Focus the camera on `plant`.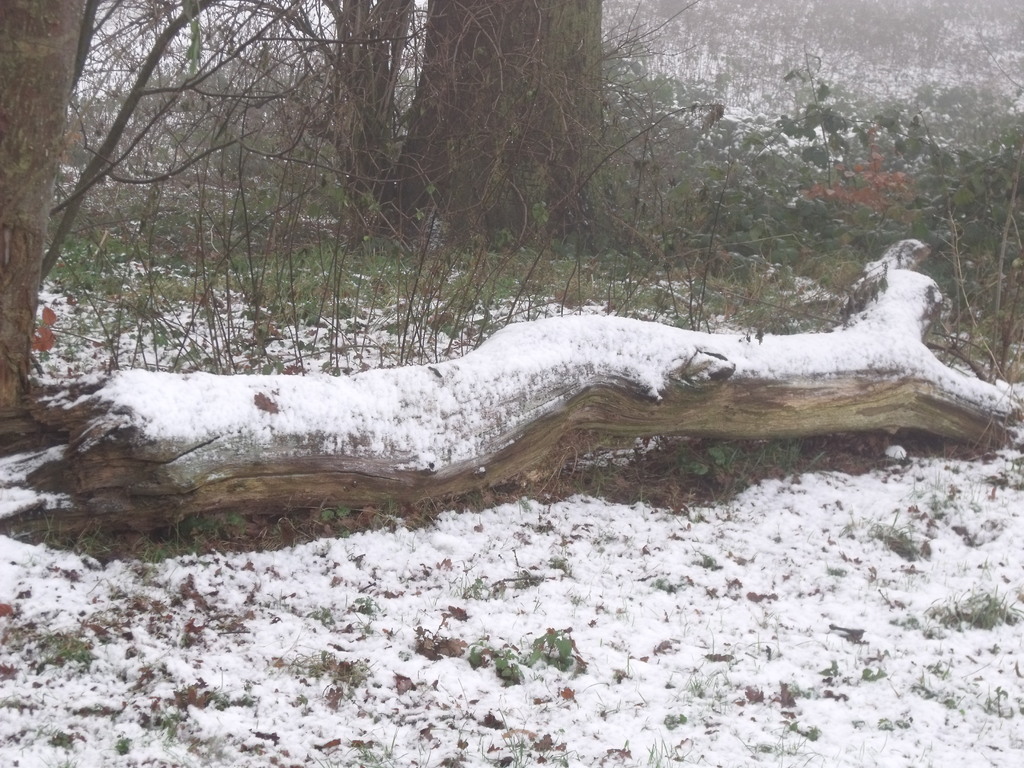
Focus region: bbox(521, 477, 538, 510).
